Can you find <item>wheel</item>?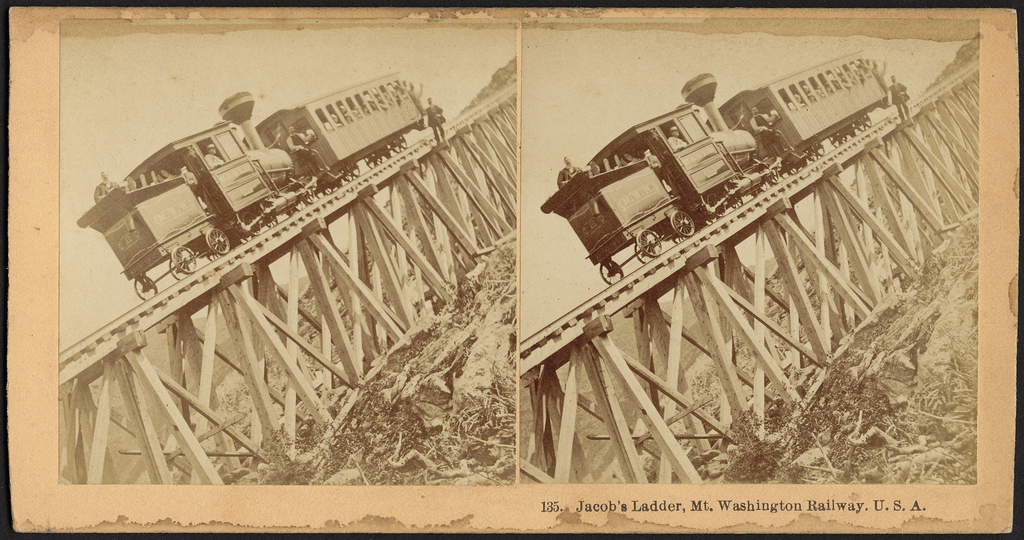
Yes, bounding box: bbox=(669, 209, 697, 238).
